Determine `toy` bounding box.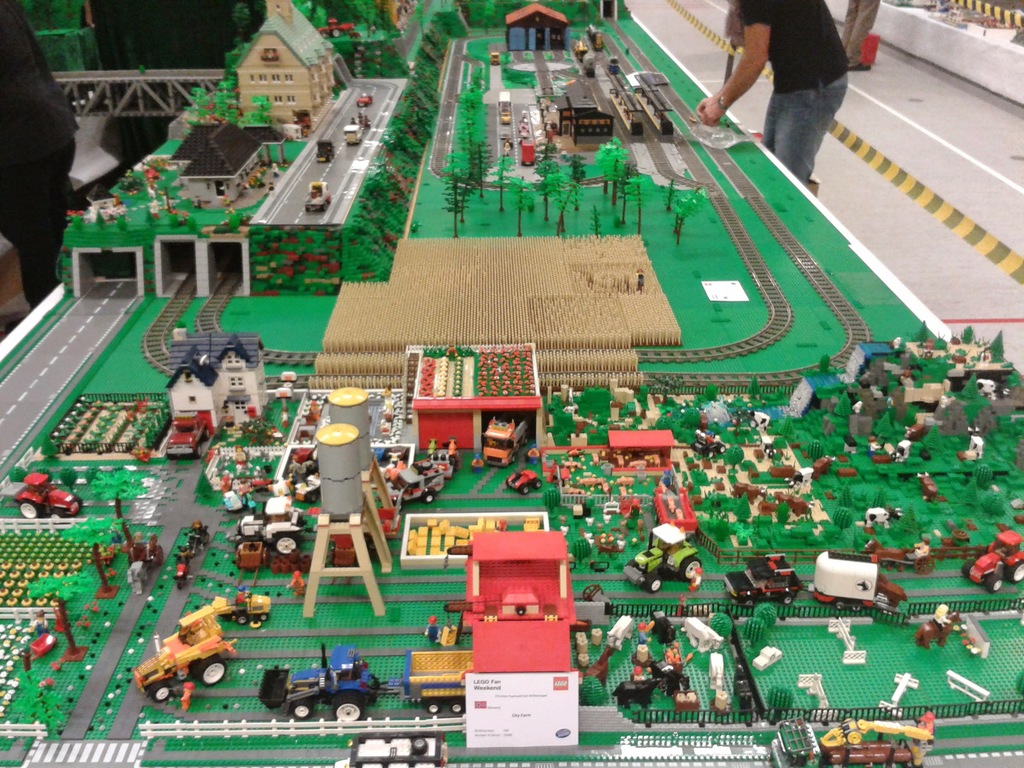
Determined: left=427, top=612, right=437, bottom=641.
